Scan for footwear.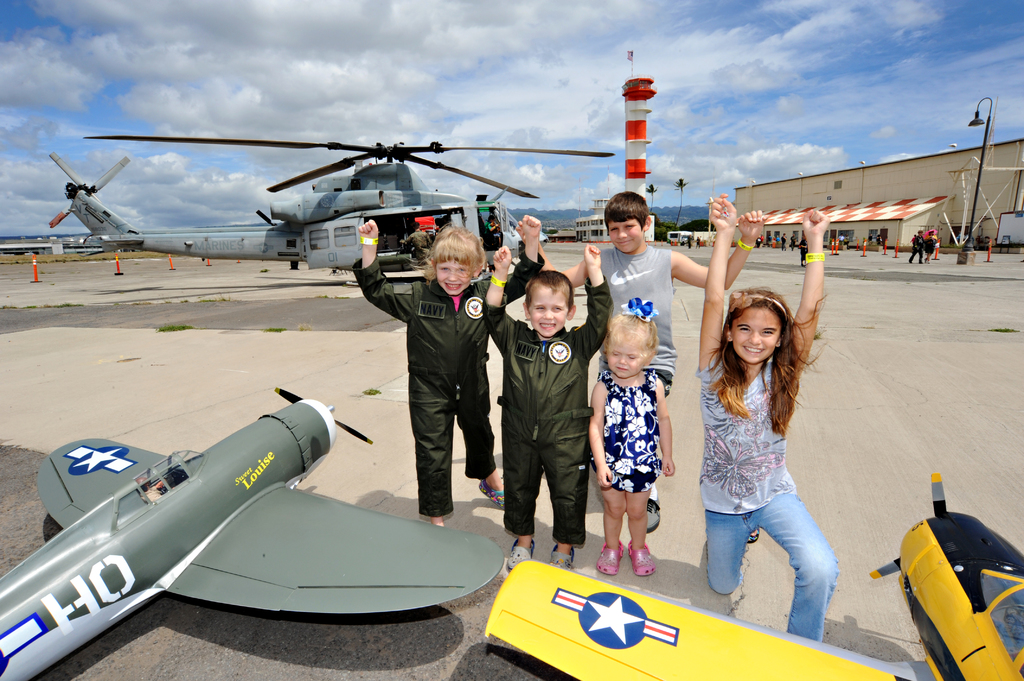
Scan result: (640, 498, 661, 537).
